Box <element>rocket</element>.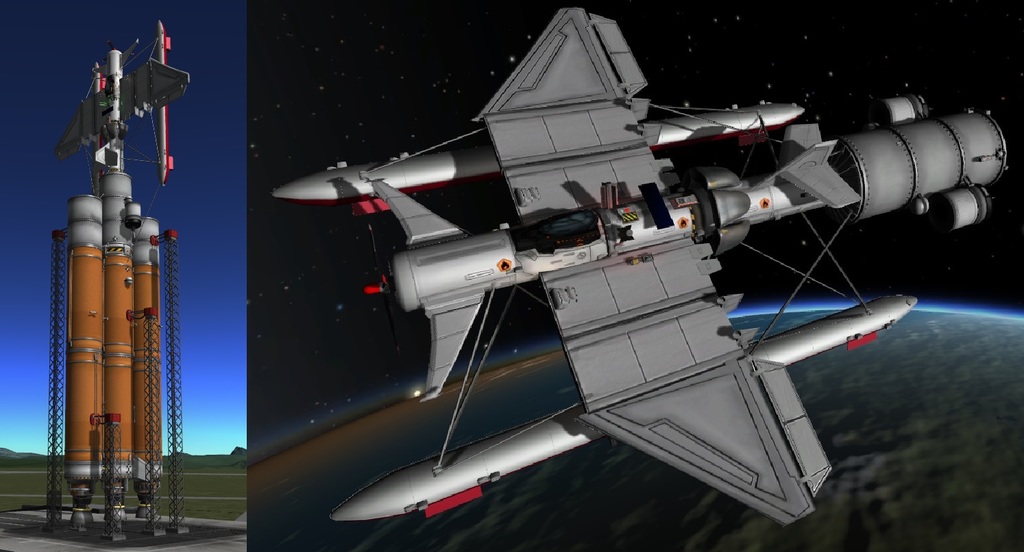
Rect(47, 42, 169, 476).
